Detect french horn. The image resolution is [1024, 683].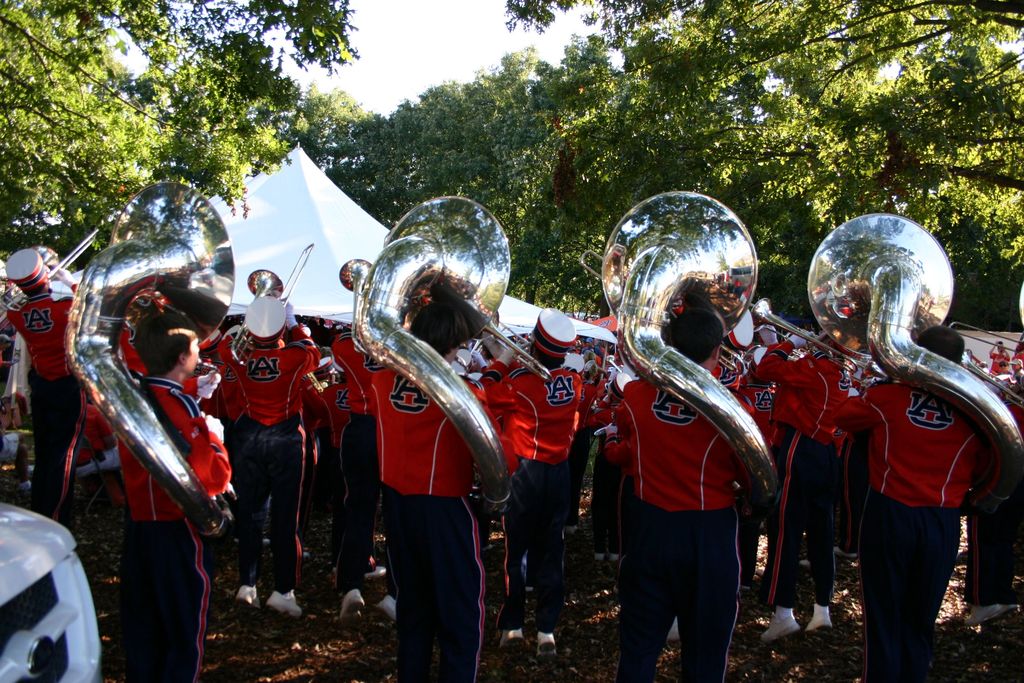
crop(803, 211, 1023, 528).
